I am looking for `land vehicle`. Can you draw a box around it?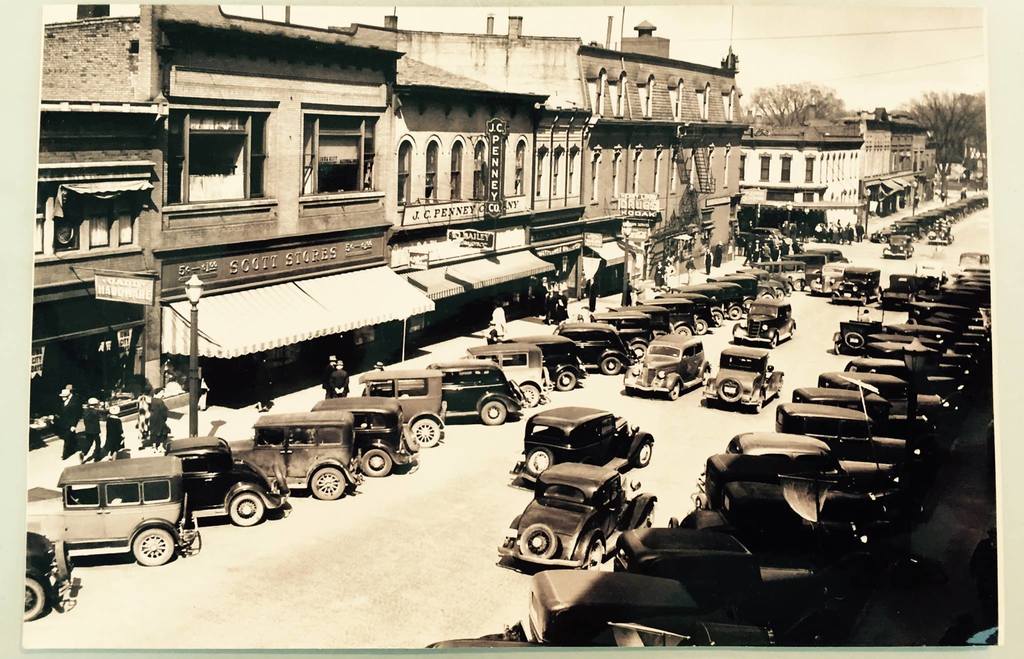
Sure, the bounding box is crop(426, 639, 534, 649).
